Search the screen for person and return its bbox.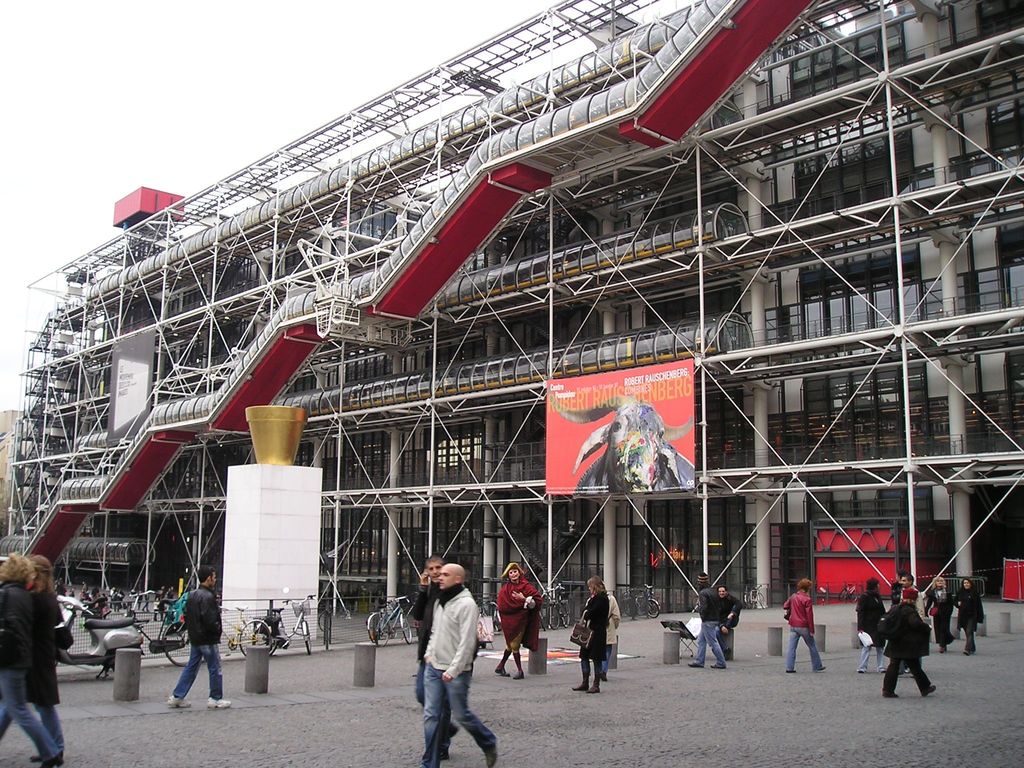
Found: <region>0, 556, 67, 767</region>.
